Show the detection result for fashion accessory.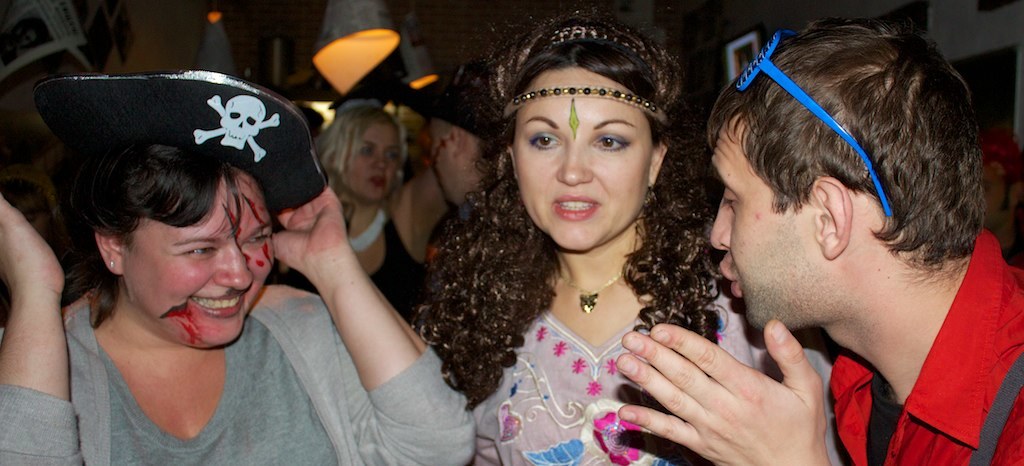
[734, 28, 891, 218].
